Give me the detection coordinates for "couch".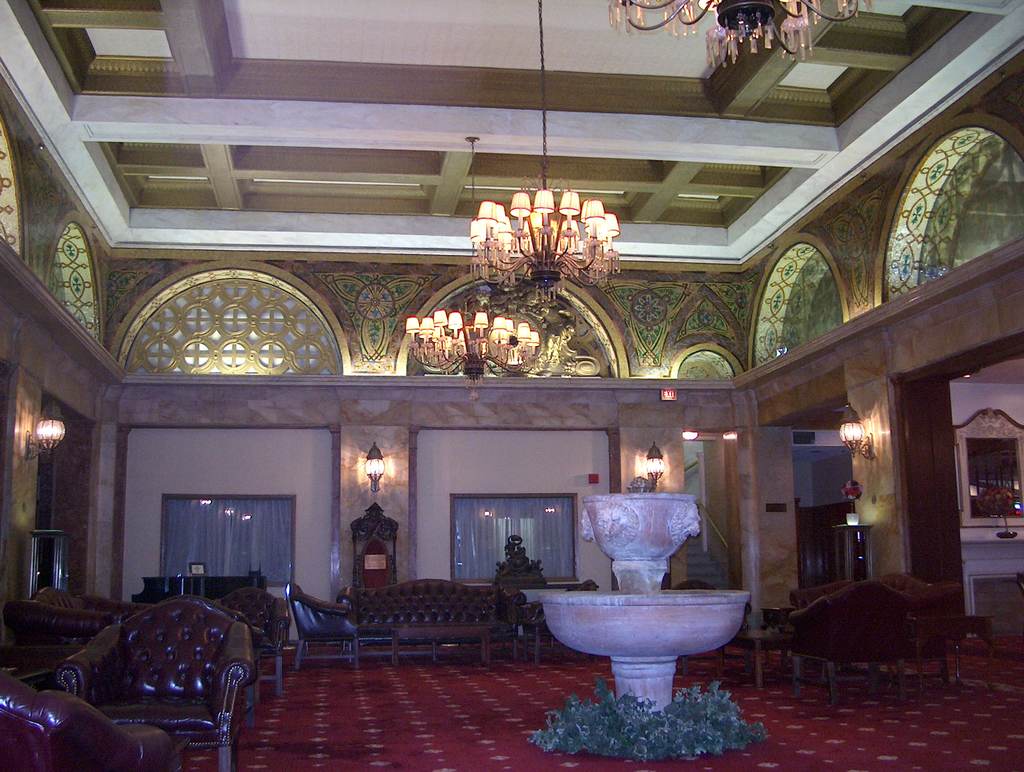
pyautogui.locateOnScreen(499, 578, 594, 662).
